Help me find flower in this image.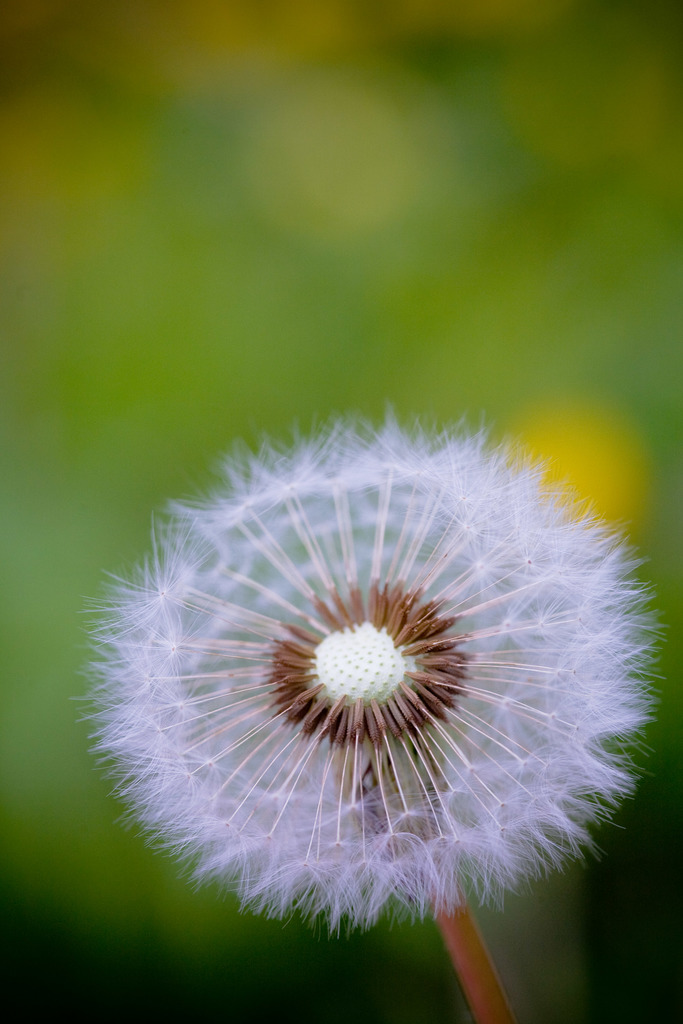
Found it: <region>88, 420, 639, 891</region>.
